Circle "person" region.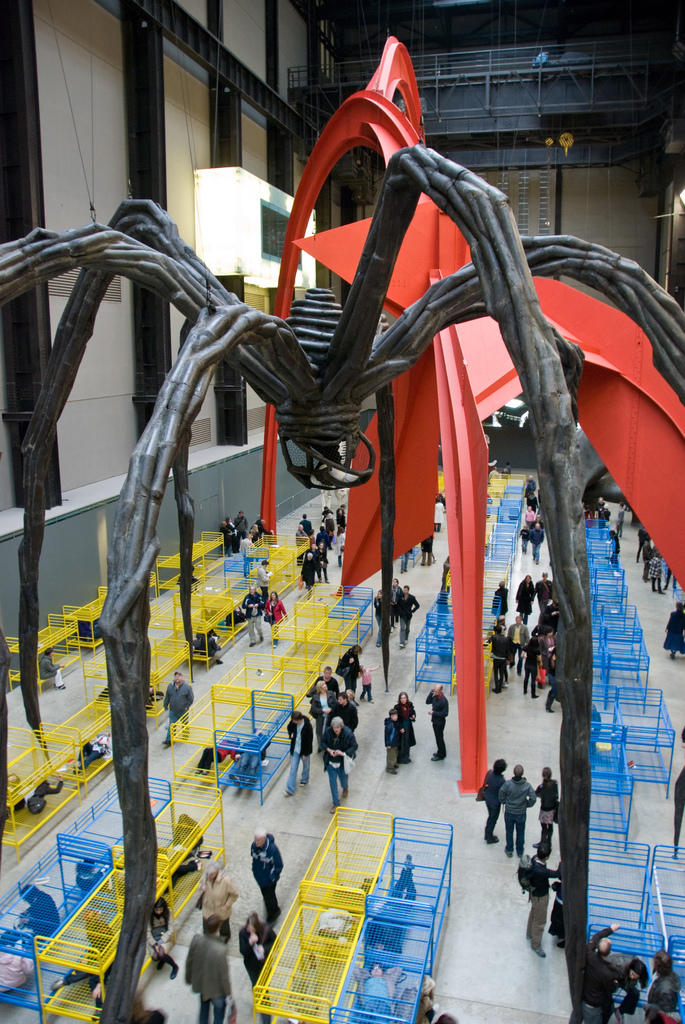
Region: (x1=106, y1=669, x2=196, y2=780).
